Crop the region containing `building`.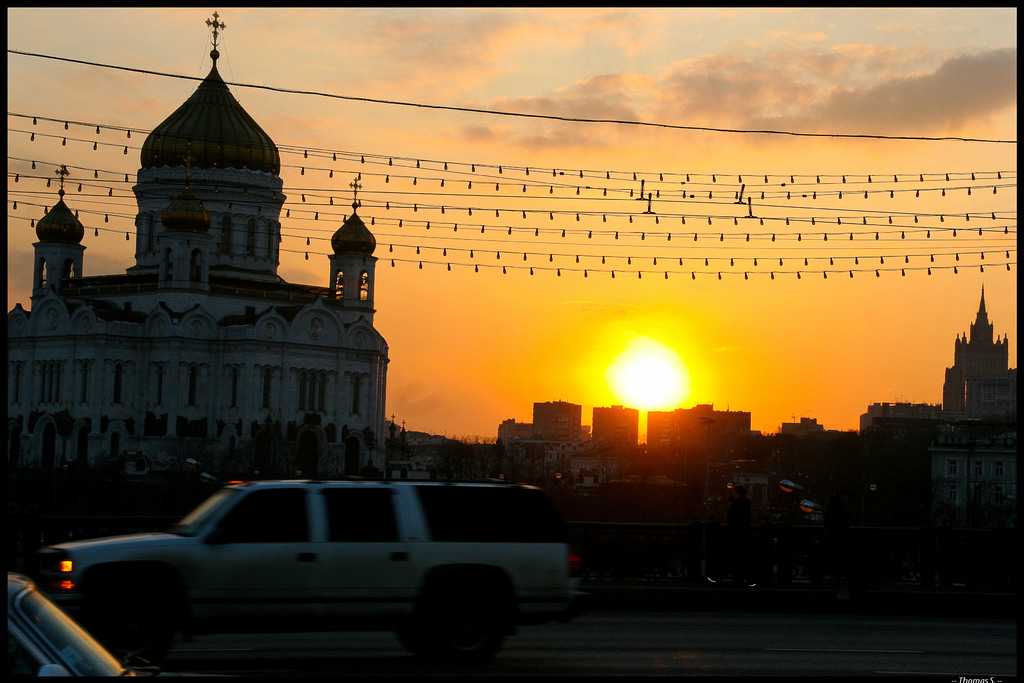
Crop region: 863,402,1007,438.
